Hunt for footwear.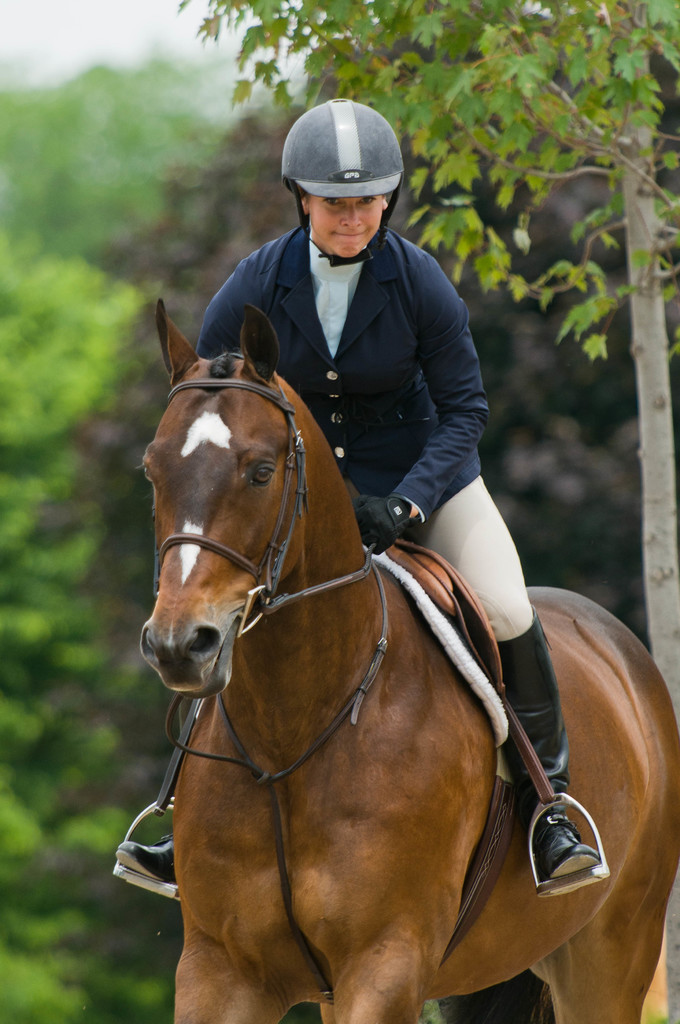
Hunted down at box=[531, 816, 601, 880].
